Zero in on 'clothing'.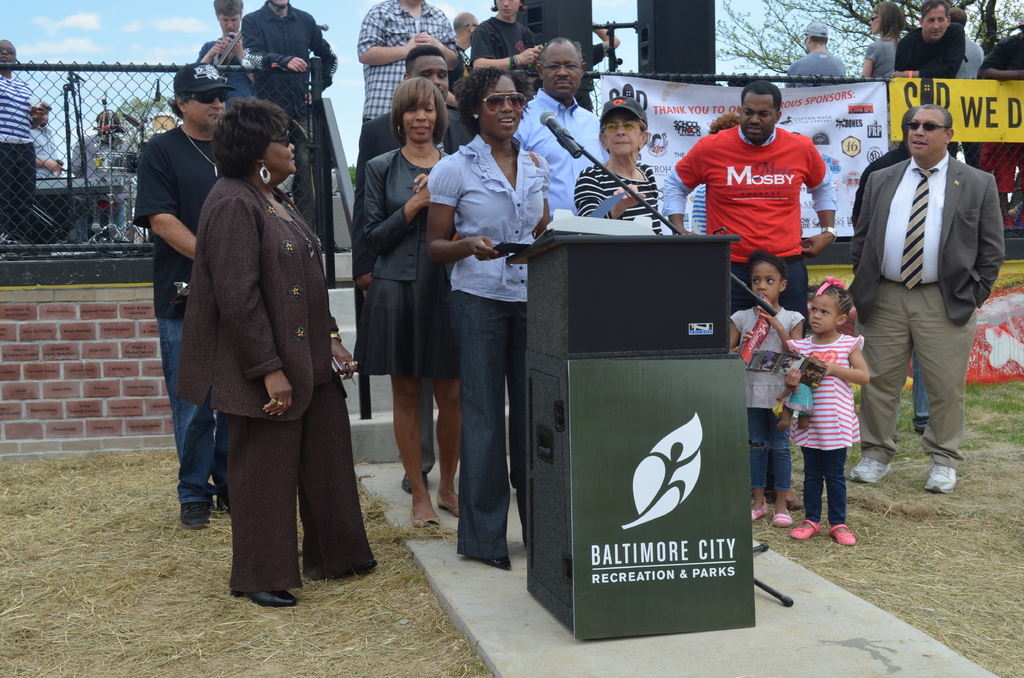
Zeroed in: [70,134,133,235].
